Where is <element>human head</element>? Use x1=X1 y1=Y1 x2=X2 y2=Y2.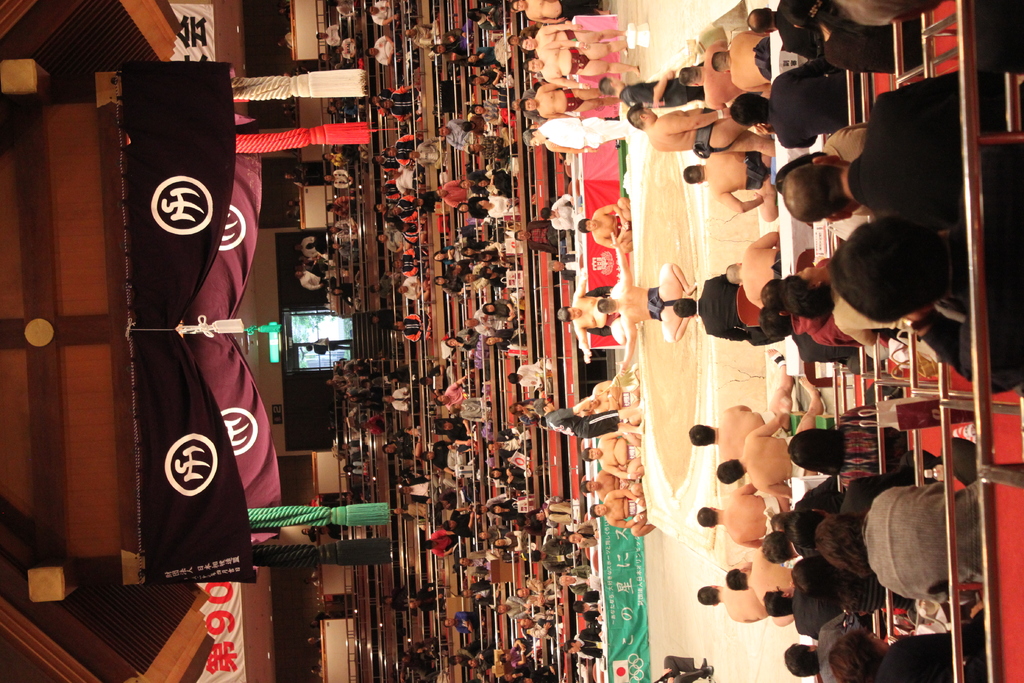
x1=681 y1=162 x2=706 y2=186.
